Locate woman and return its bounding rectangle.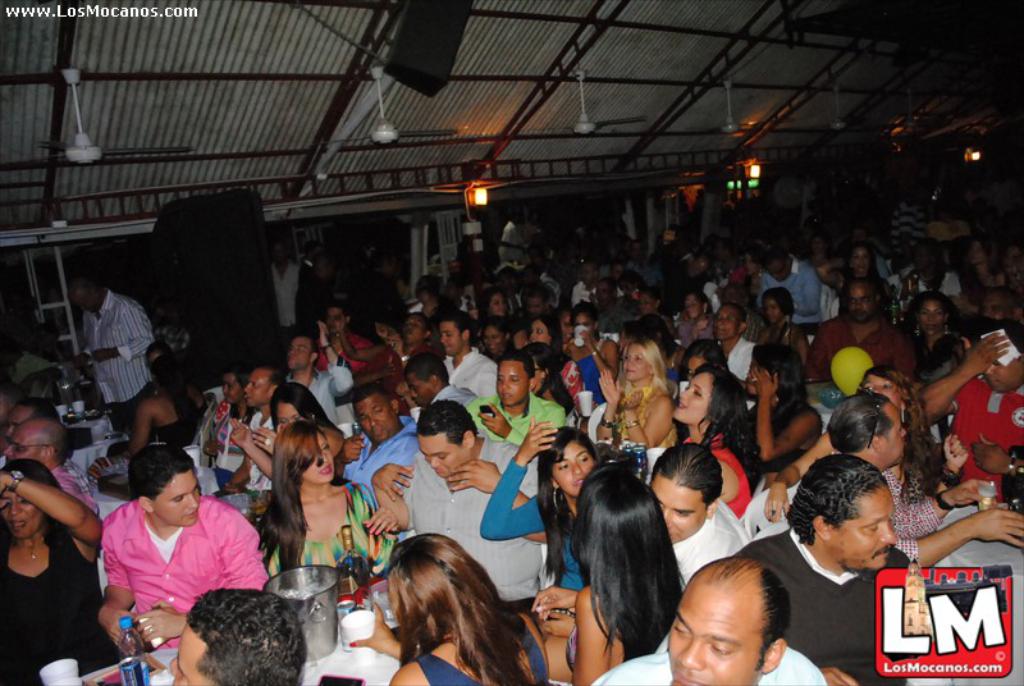
754:288:806:362.
